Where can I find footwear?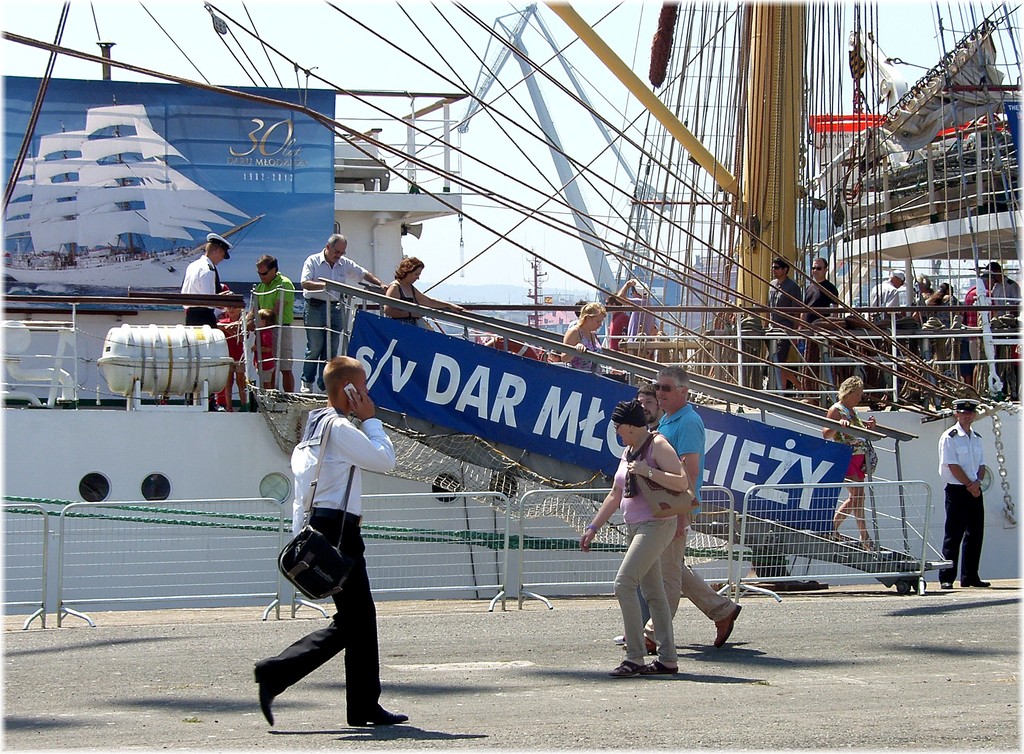
You can find it at bbox=[604, 657, 641, 680].
